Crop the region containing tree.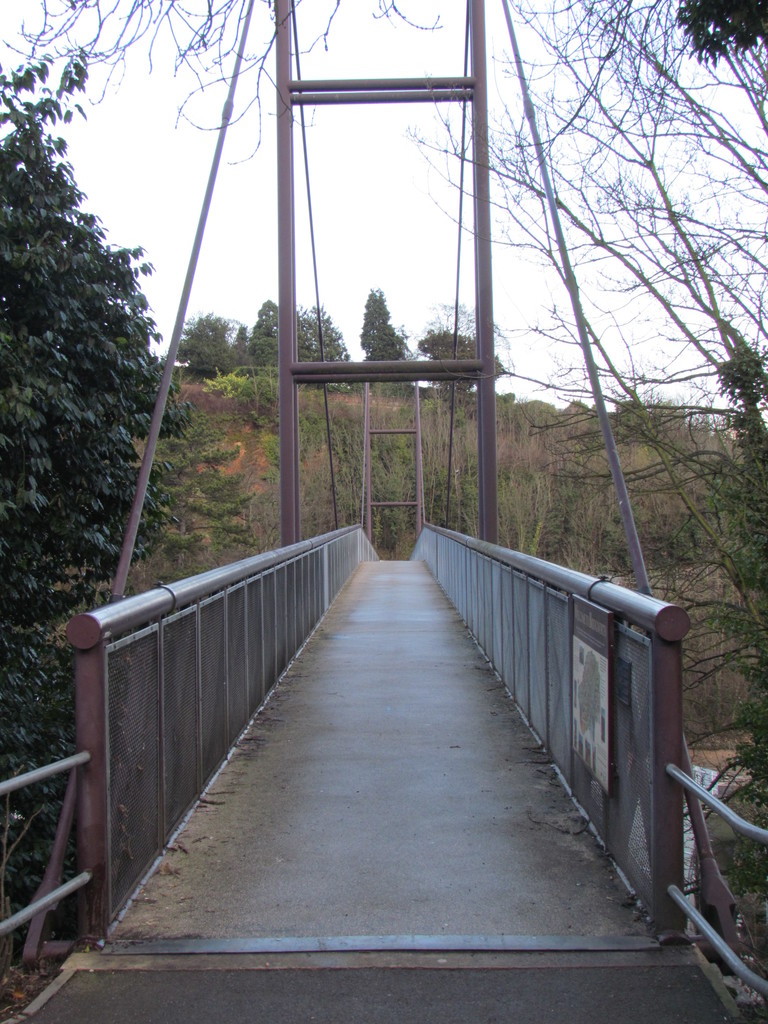
Crop region: (0,42,193,945).
